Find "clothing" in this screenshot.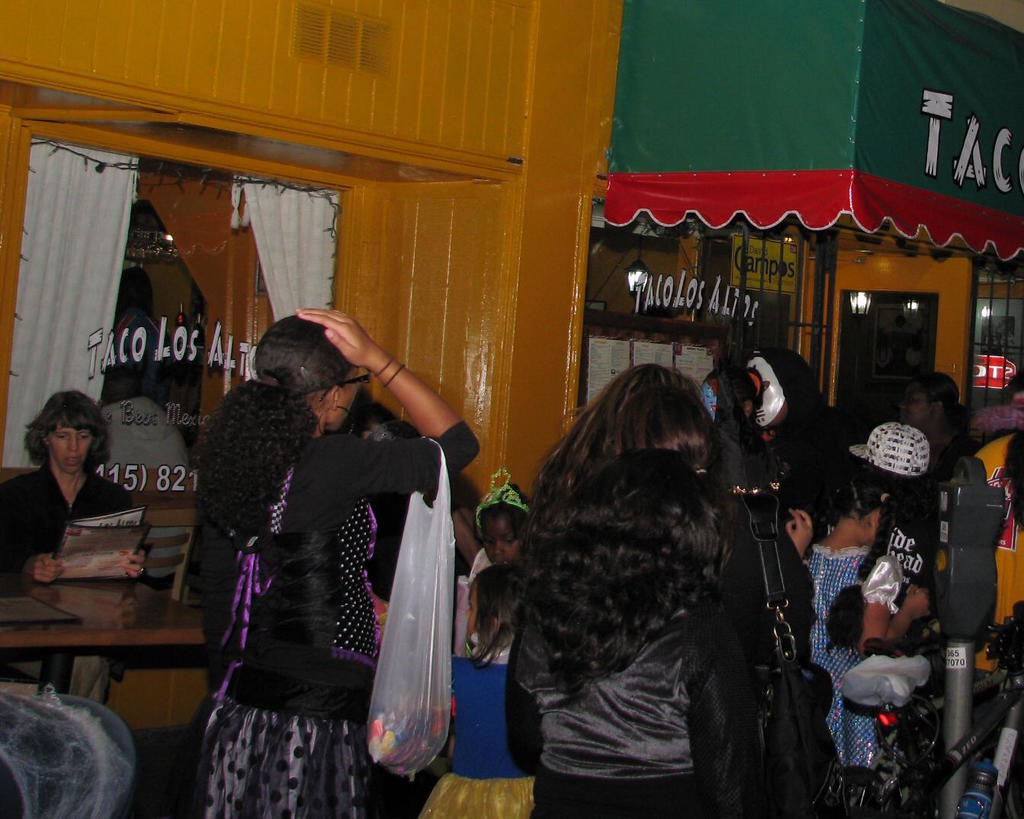
The bounding box for "clothing" is box(181, 422, 480, 818).
